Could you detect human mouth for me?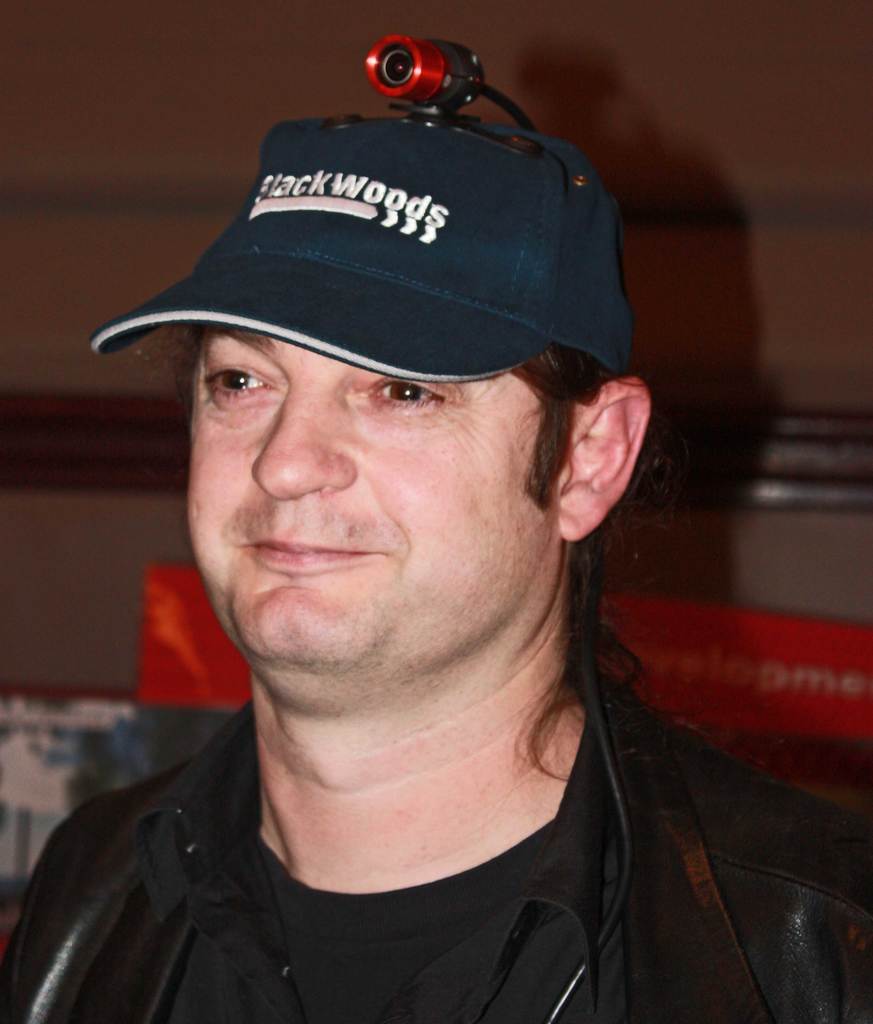
Detection result: locate(239, 533, 389, 575).
